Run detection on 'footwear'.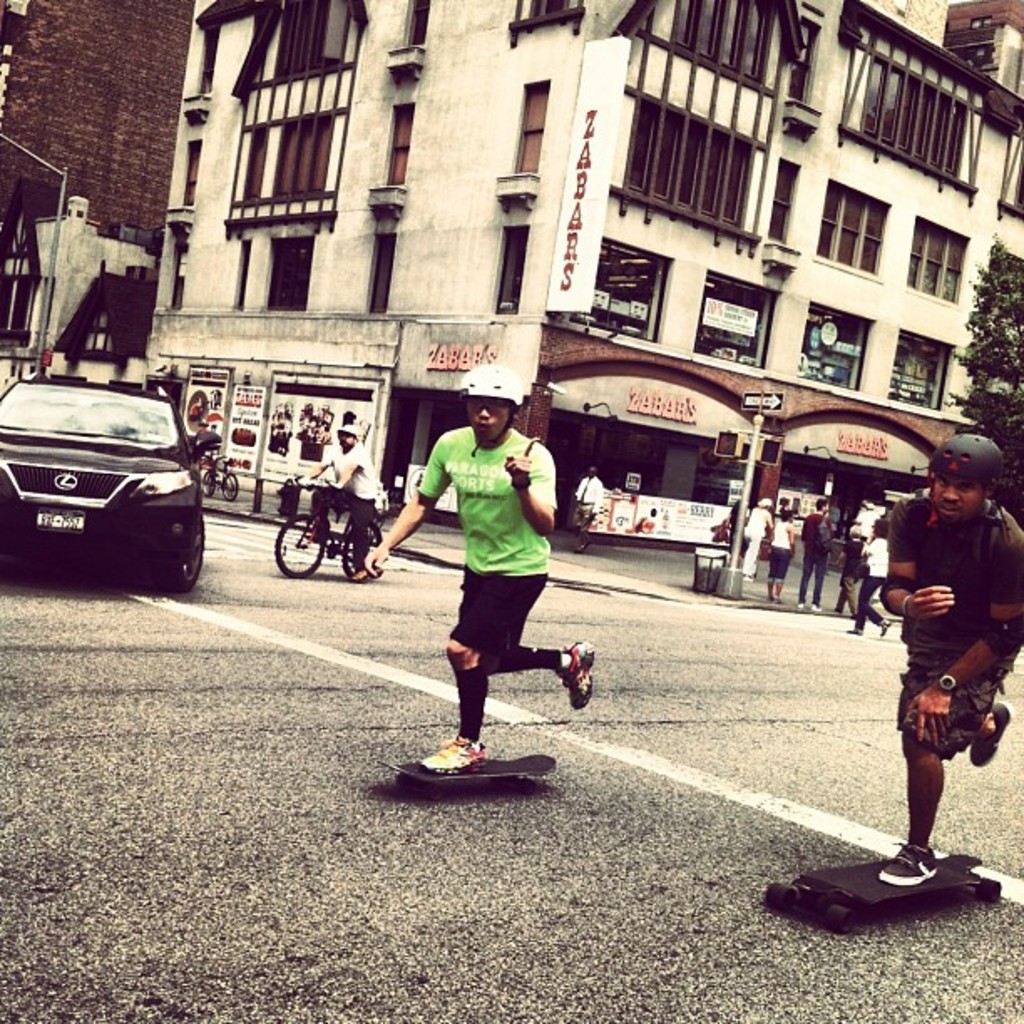
Result: {"left": 350, "top": 569, "right": 370, "bottom": 584}.
